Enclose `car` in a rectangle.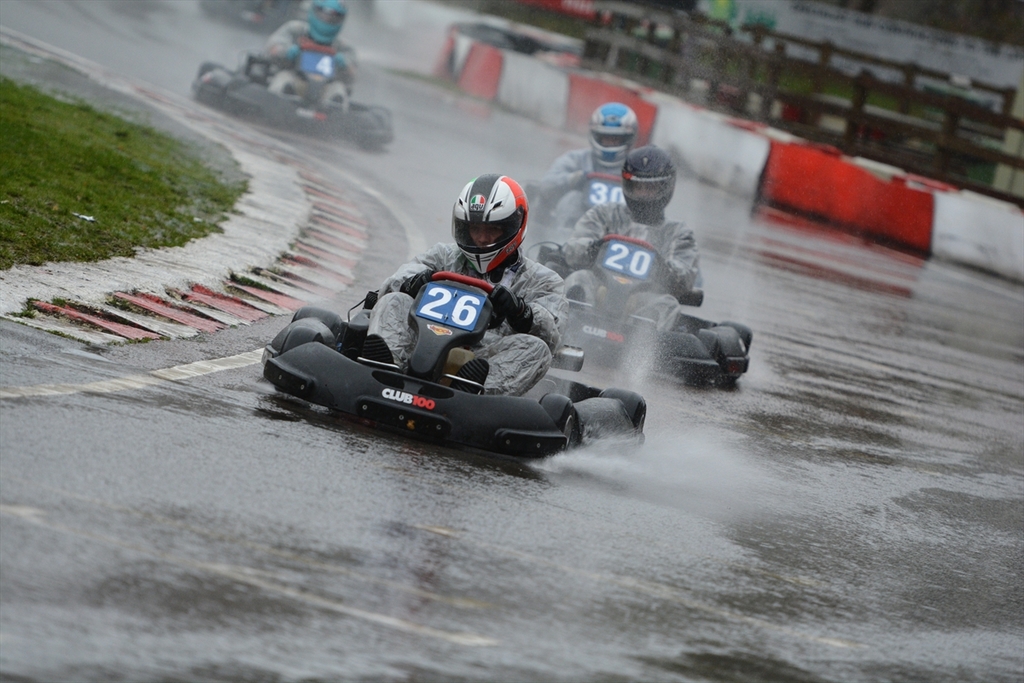
(198, 43, 393, 144).
